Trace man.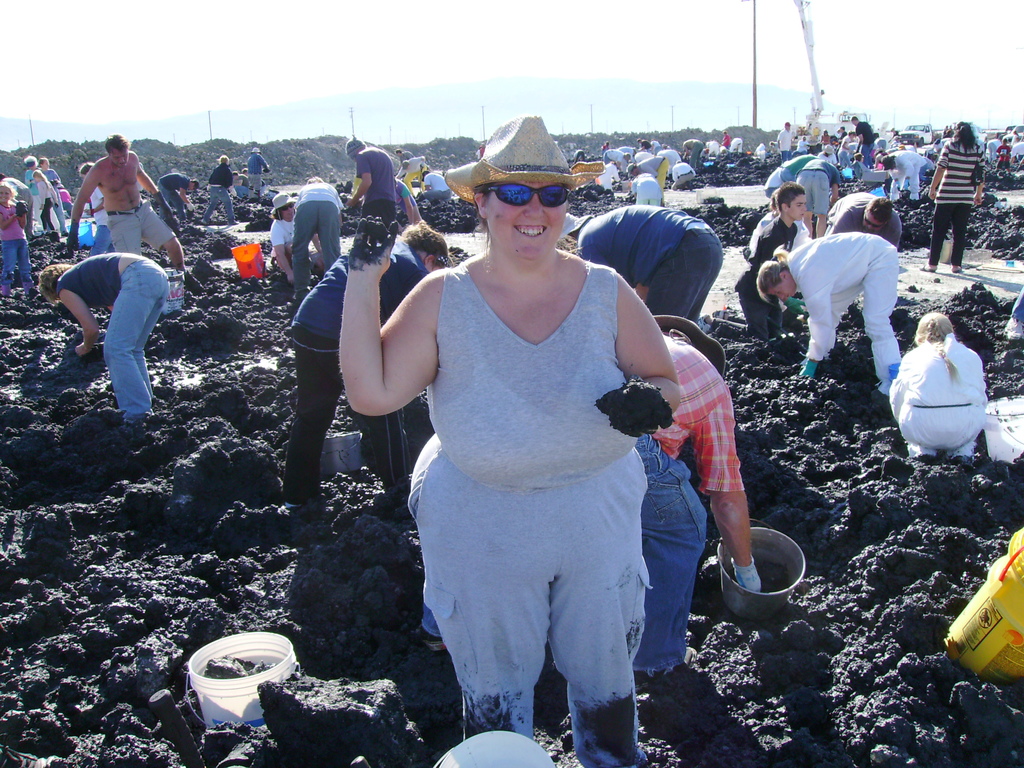
Traced to detection(828, 139, 839, 163).
